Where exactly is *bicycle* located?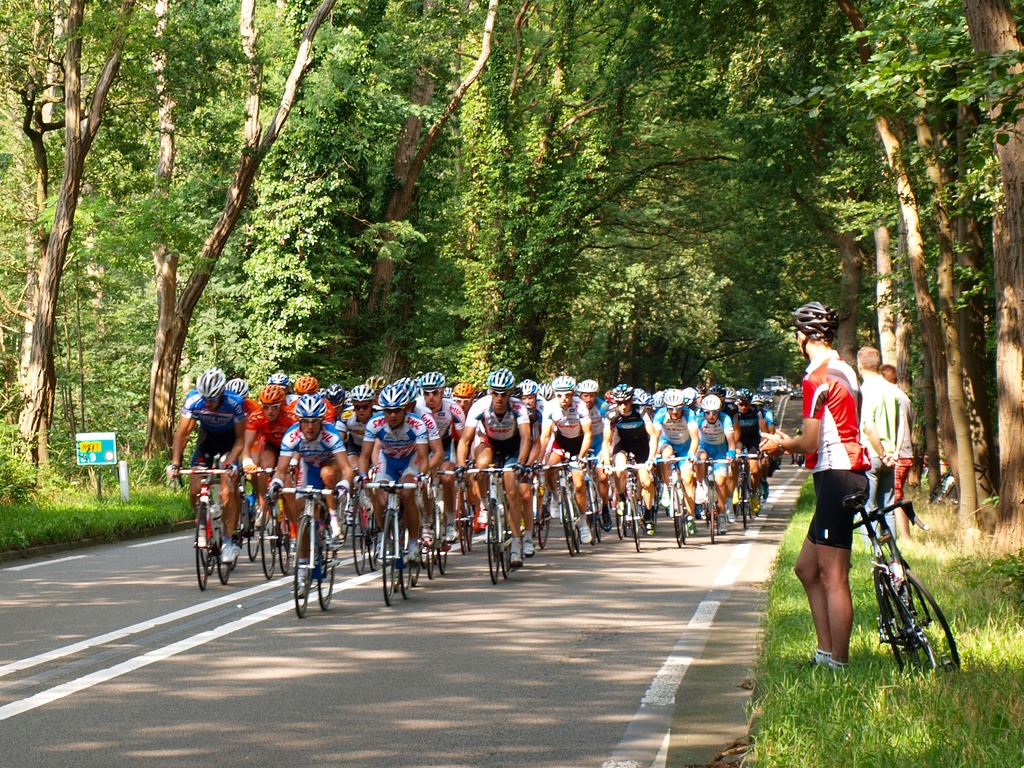
Its bounding box is box=[820, 494, 955, 678].
